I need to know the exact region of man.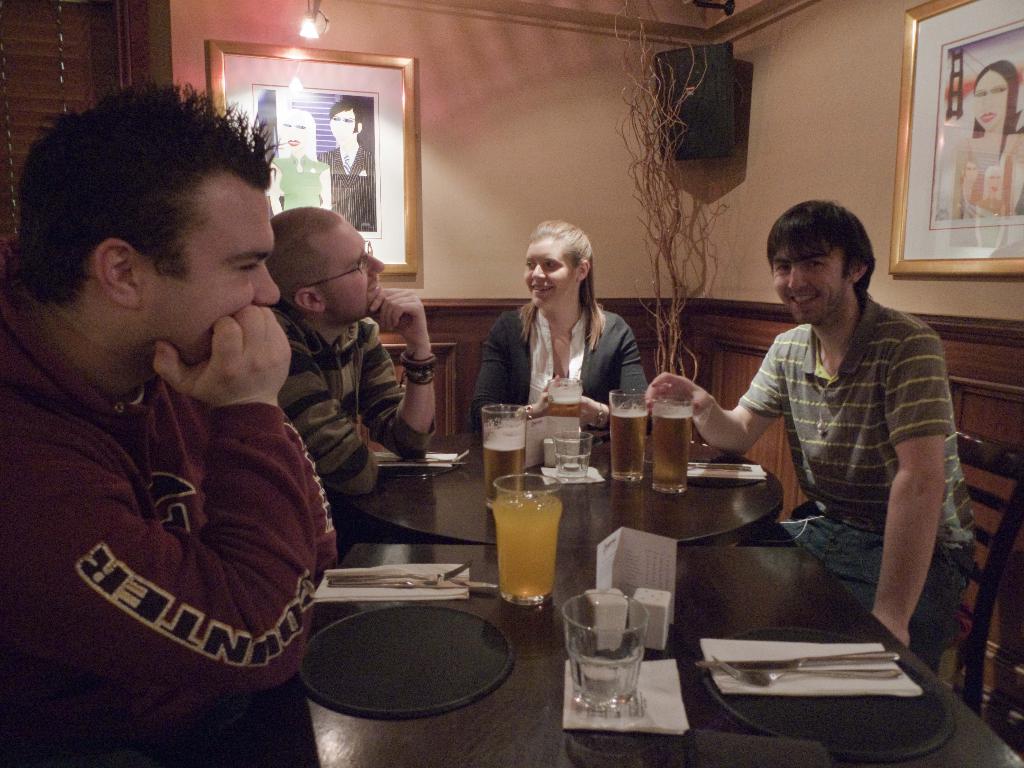
Region: l=646, t=202, r=984, b=676.
